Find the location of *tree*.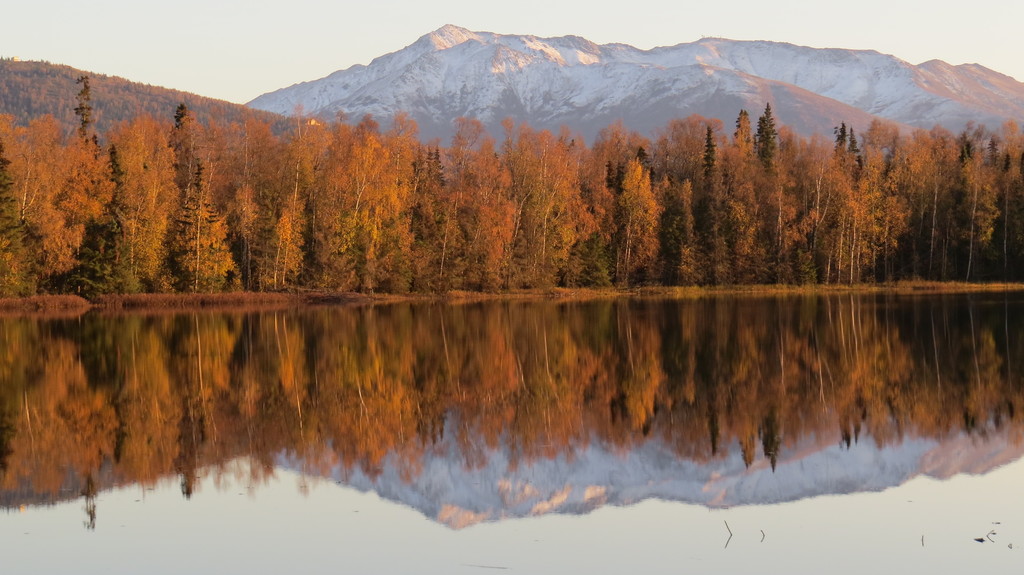
Location: select_region(320, 113, 366, 305).
